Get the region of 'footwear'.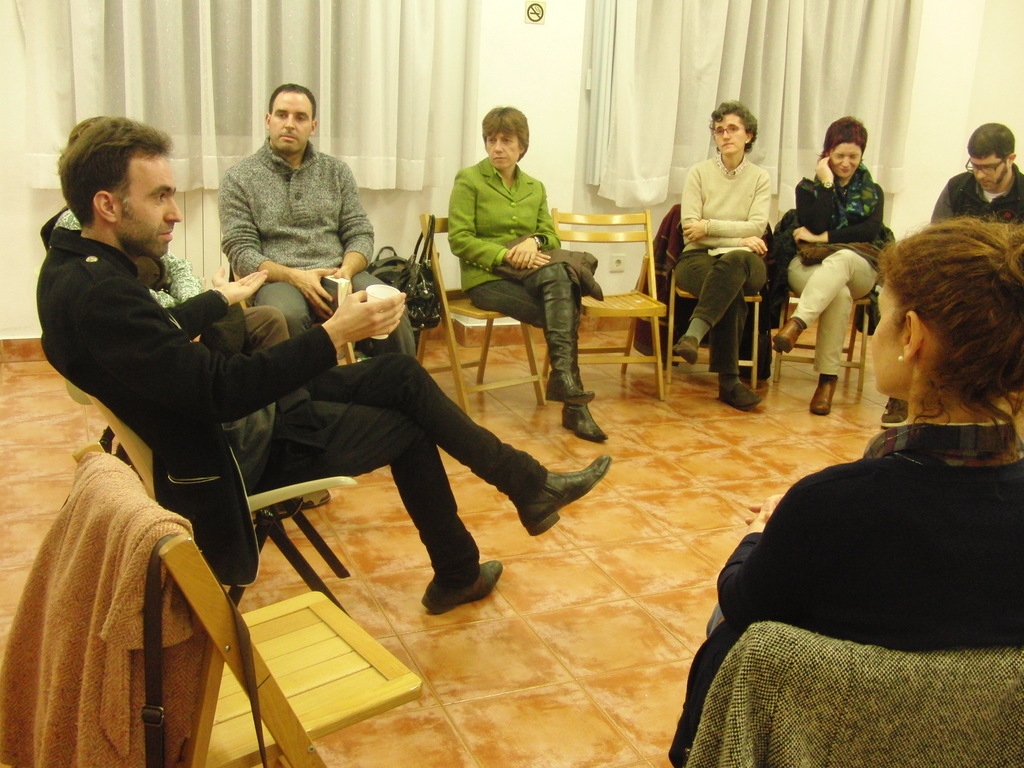
716:380:764:410.
